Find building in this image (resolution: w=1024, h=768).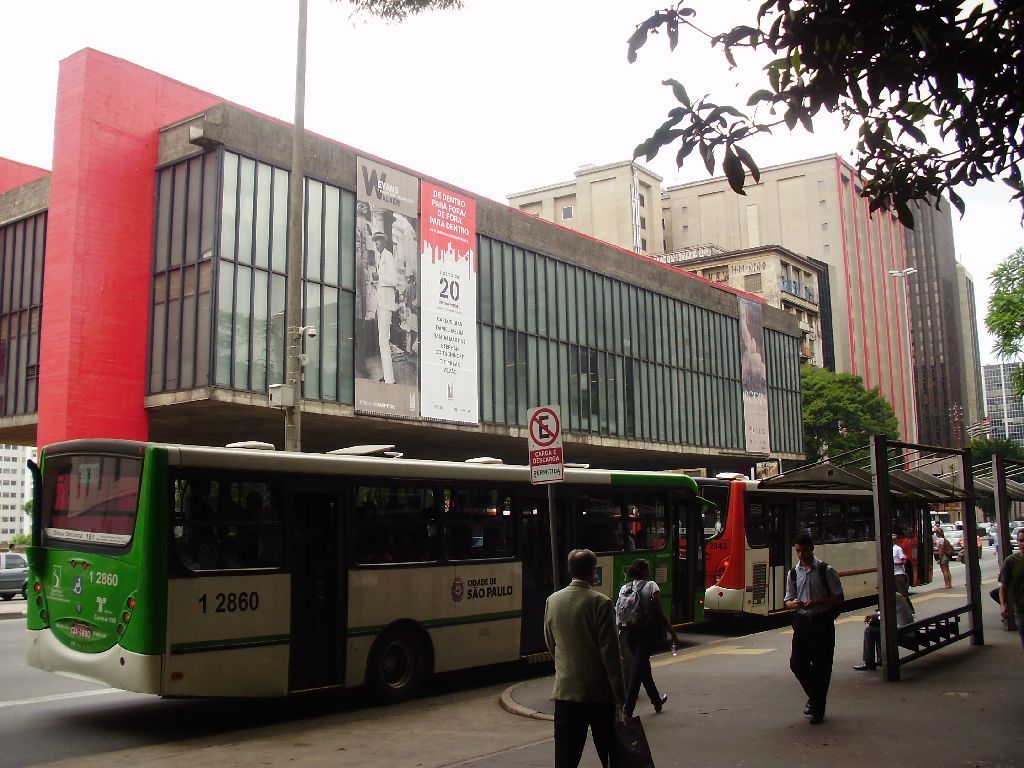
[x1=0, y1=447, x2=40, y2=549].
